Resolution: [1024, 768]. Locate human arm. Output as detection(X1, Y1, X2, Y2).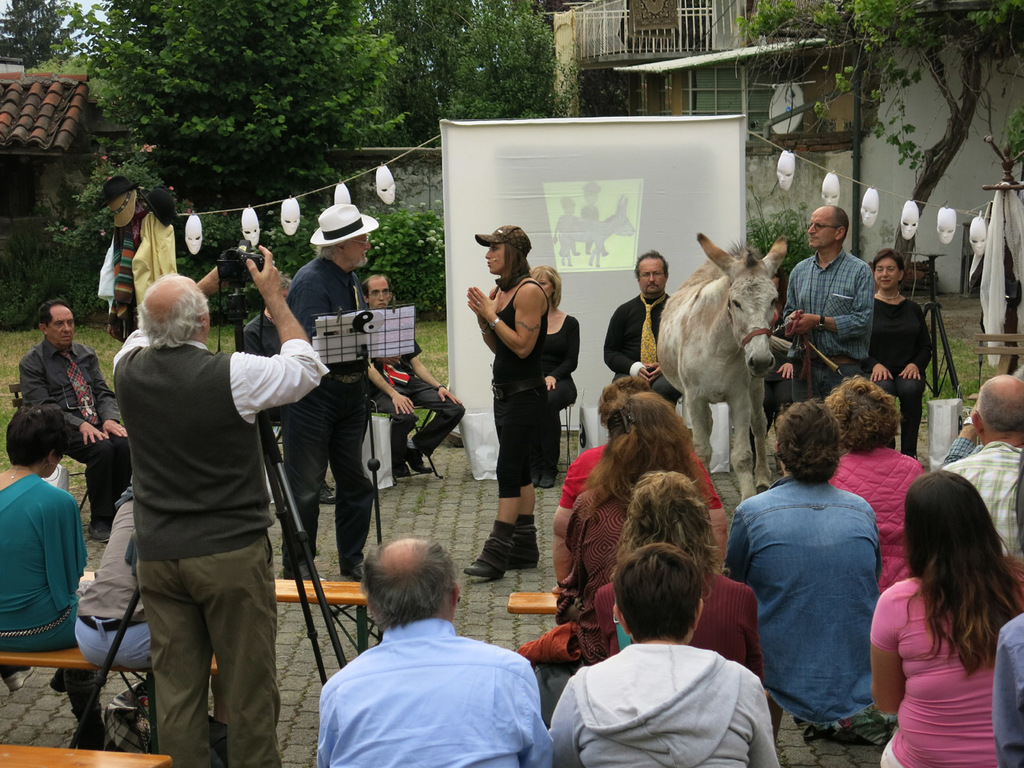
detection(406, 351, 458, 401).
